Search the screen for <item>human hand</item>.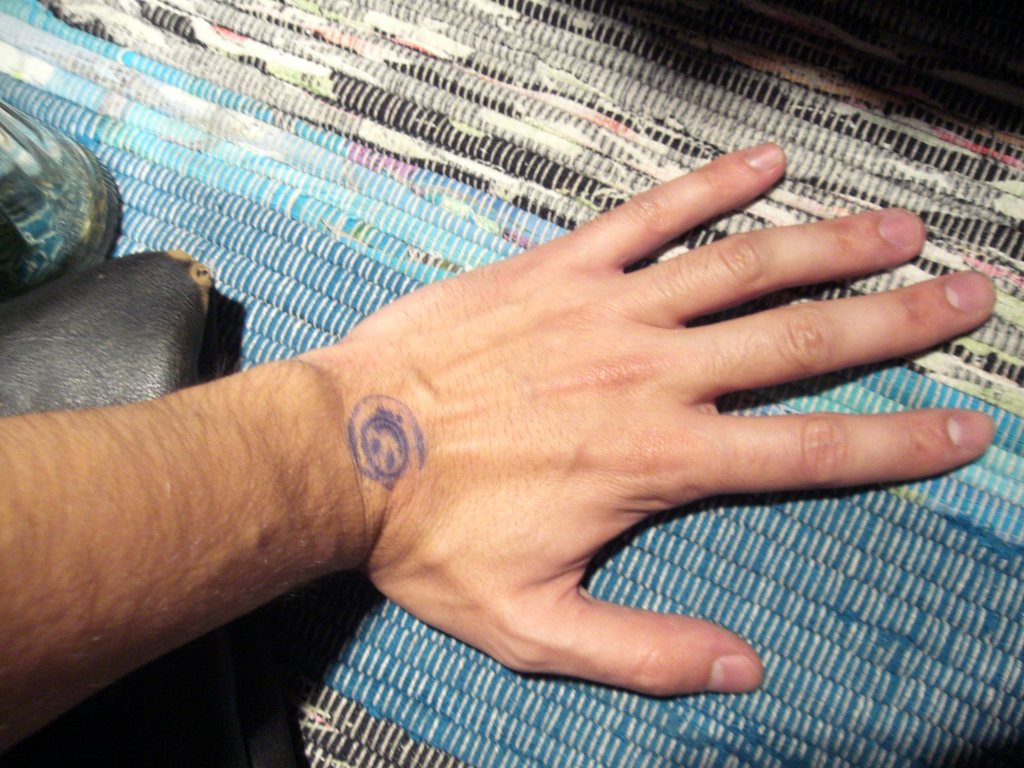
Found at [left=361, top=142, right=995, bottom=700].
